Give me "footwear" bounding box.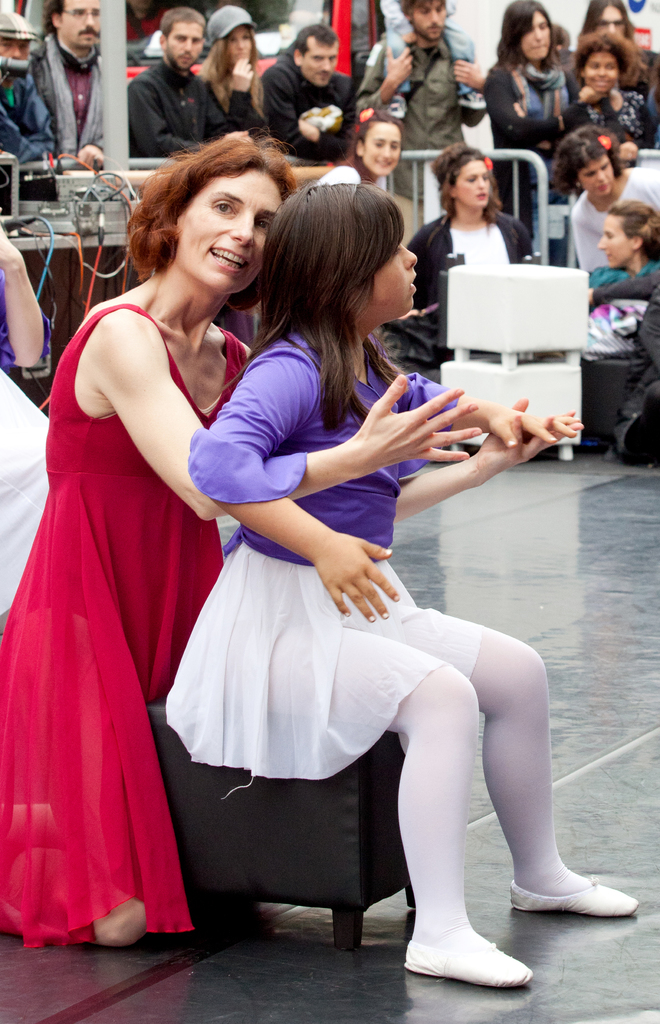
508 877 639 924.
